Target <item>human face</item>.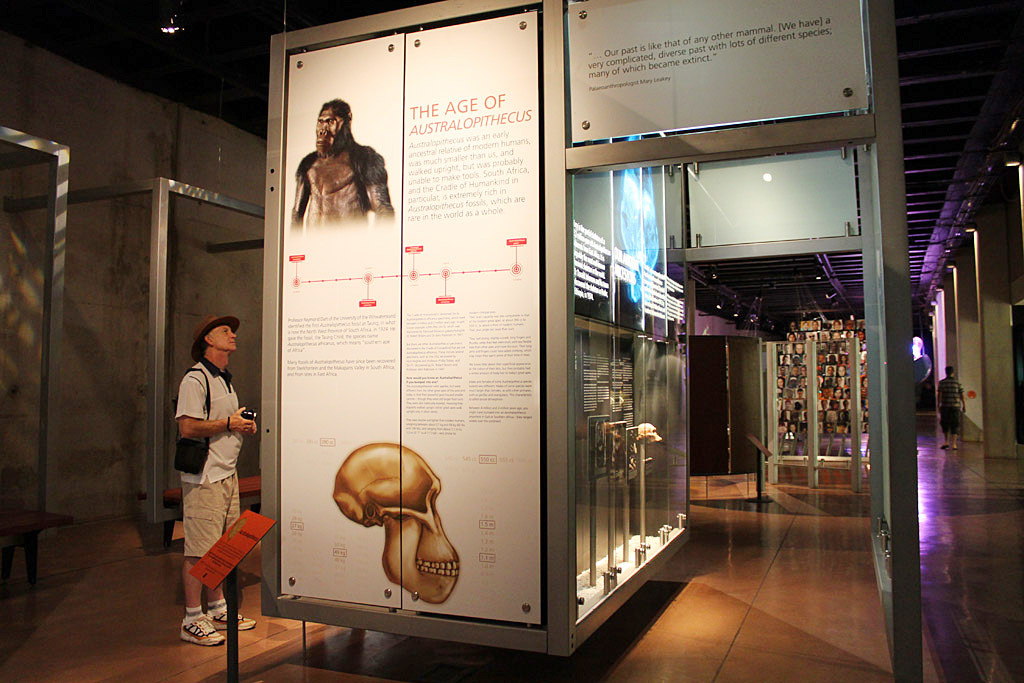
Target region: 208, 323, 238, 352.
